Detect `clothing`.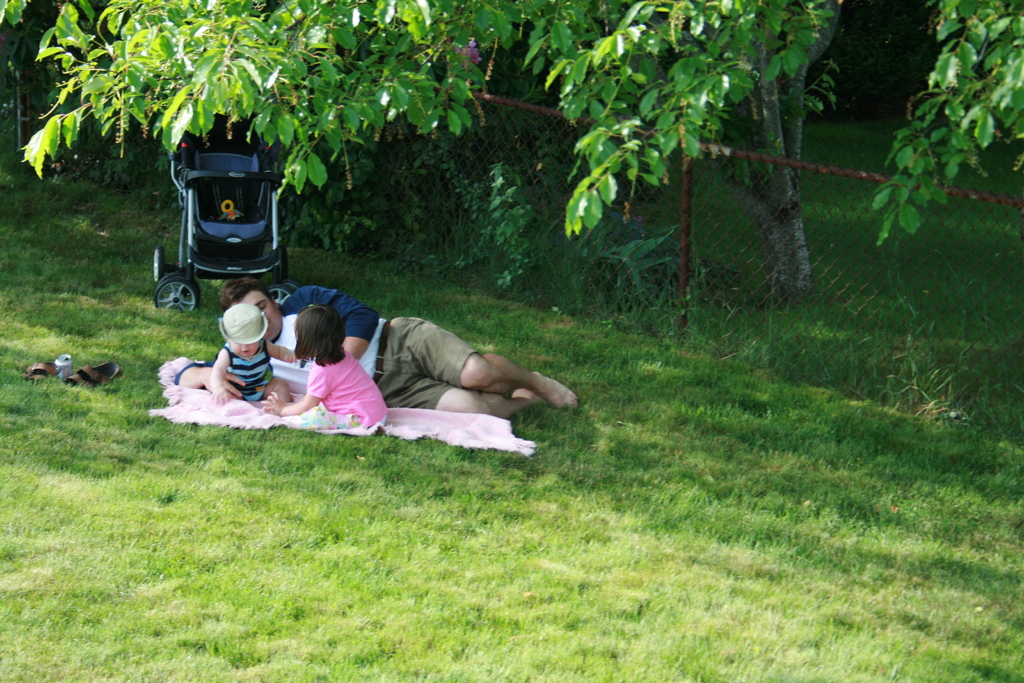
Detected at left=225, top=345, right=271, bottom=392.
